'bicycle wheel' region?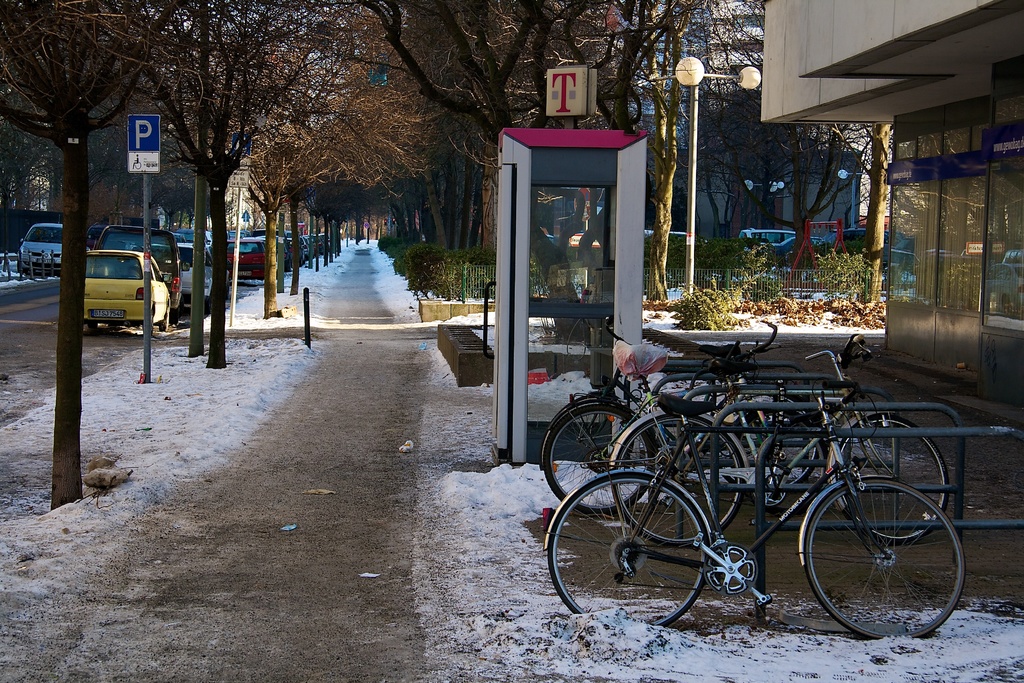
547:473:710:629
